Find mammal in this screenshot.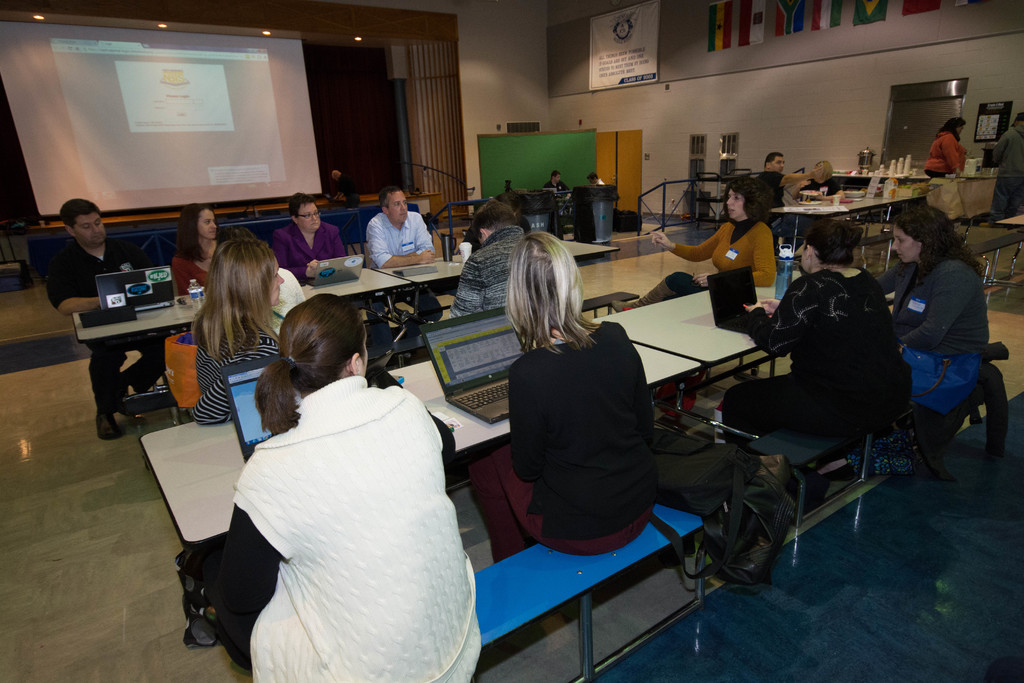
The bounding box for mammal is bbox=(586, 170, 609, 217).
